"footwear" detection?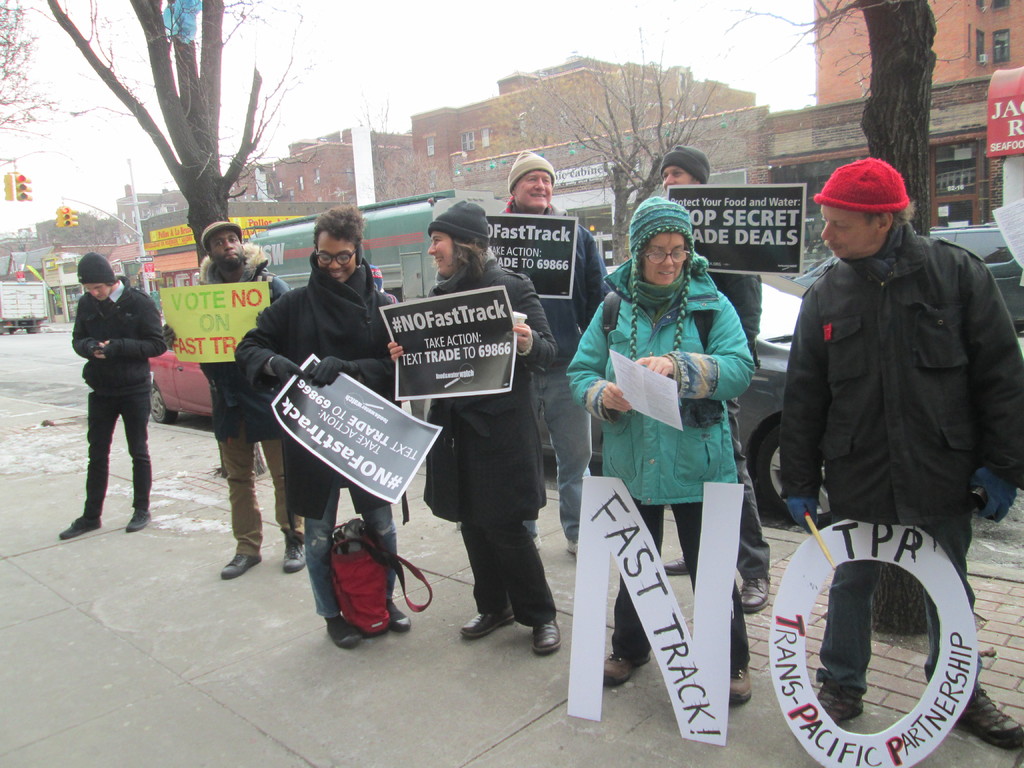
rect(283, 534, 308, 577)
